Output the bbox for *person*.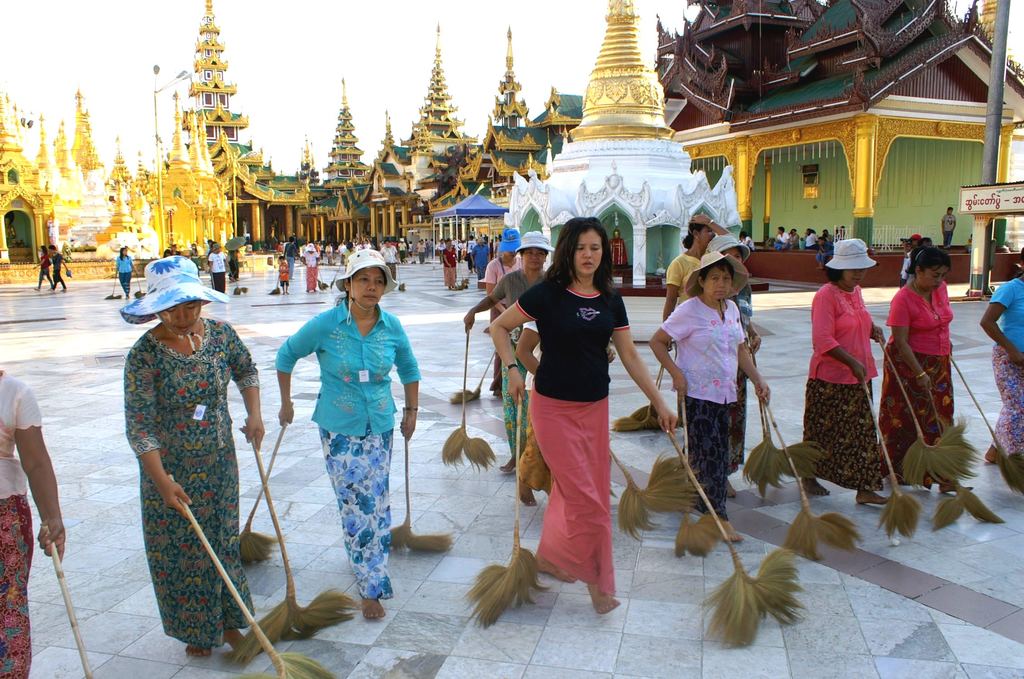
rect(472, 227, 493, 293).
